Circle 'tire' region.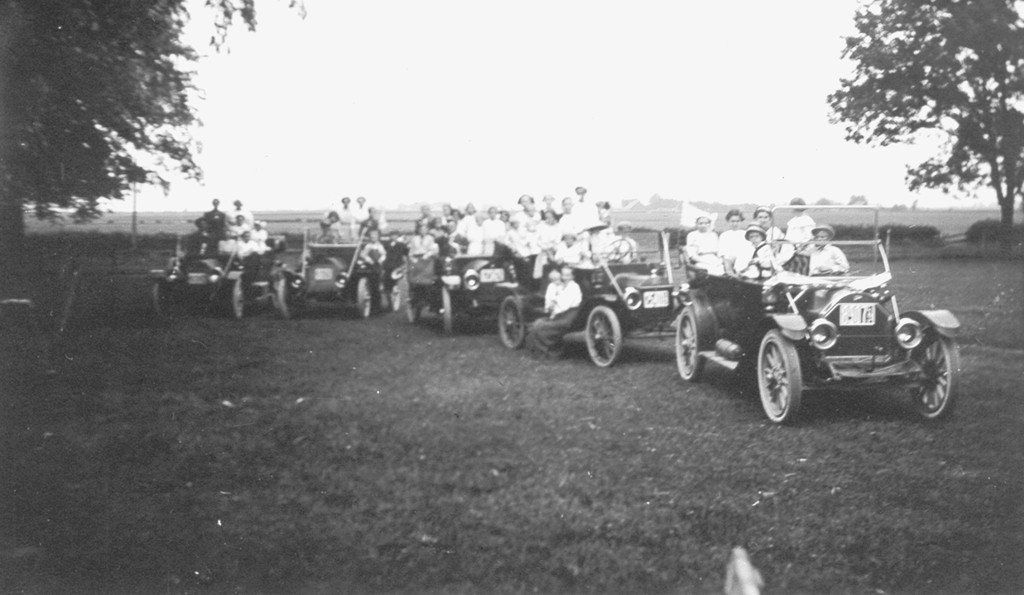
Region: [x1=233, y1=278, x2=243, y2=319].
